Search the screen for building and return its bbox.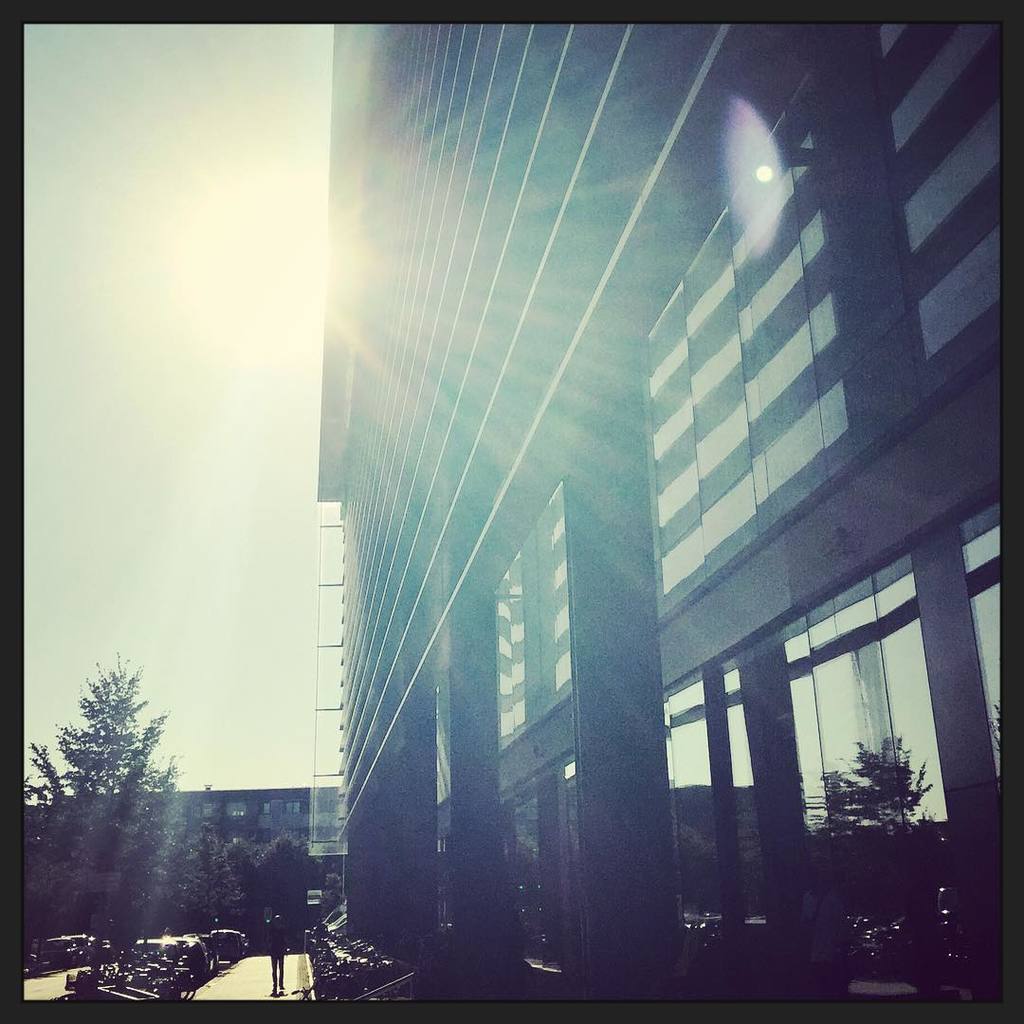
Found: box=[314, 24, 998, 1004].
